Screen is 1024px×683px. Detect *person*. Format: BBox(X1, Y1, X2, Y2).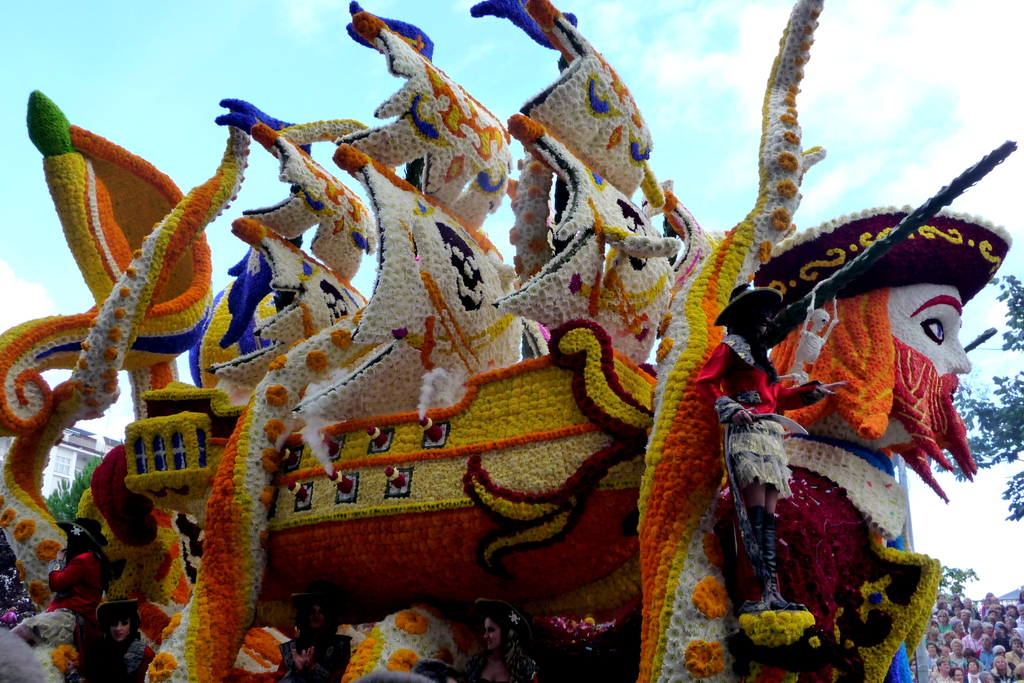
BBox(90, 591, 159, 682).
